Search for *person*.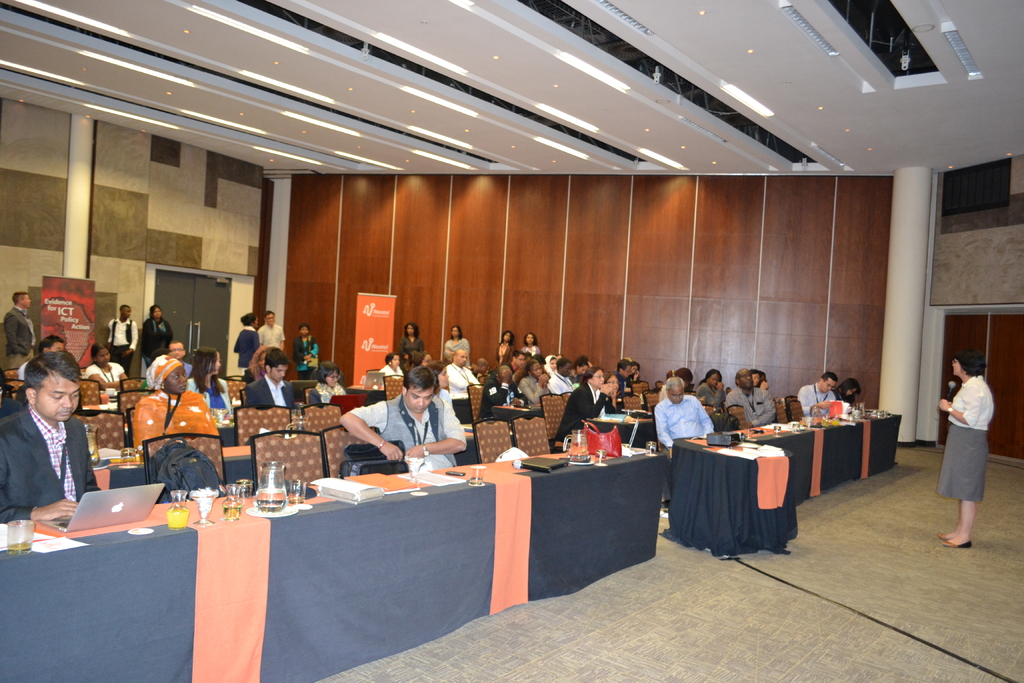
Found at Rect(141, 302, 172, 366).
